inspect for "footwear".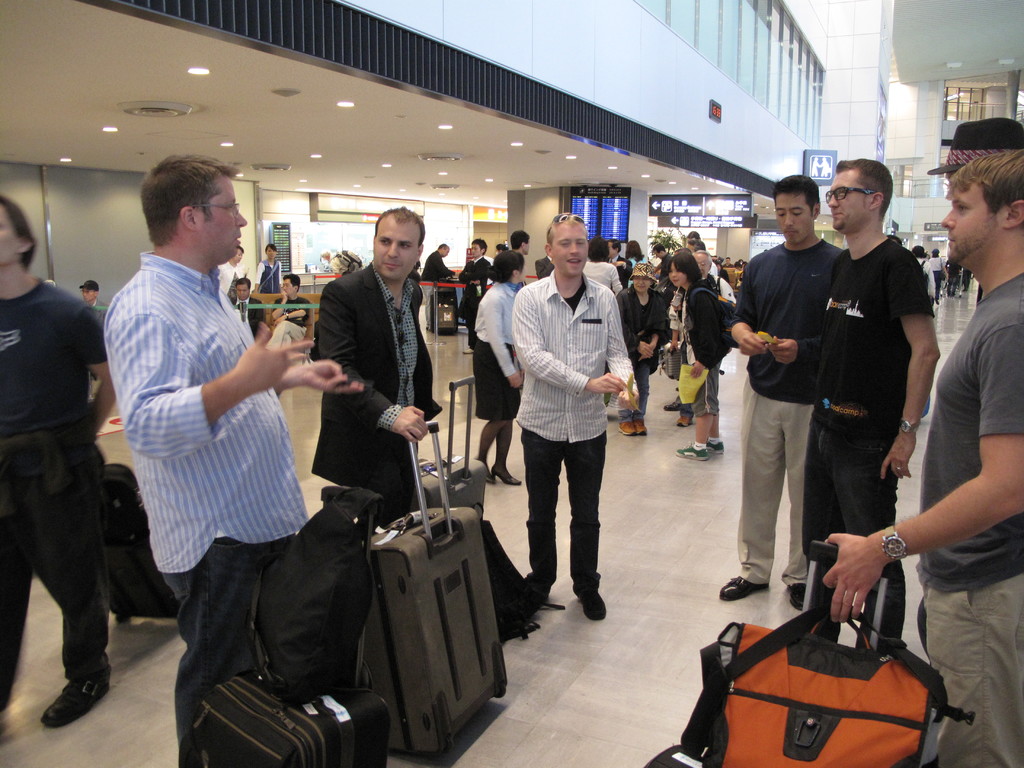
Inspection: left=663, top=396, right=691, bottom=414.
